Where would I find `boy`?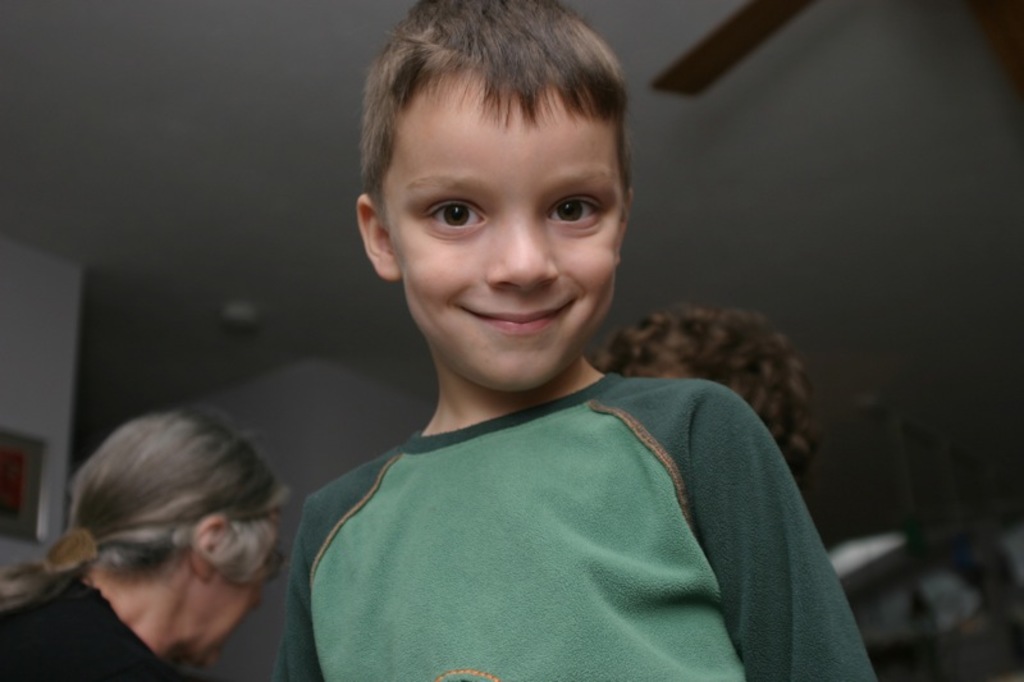
At select_region(266, 1, 878, 681).
